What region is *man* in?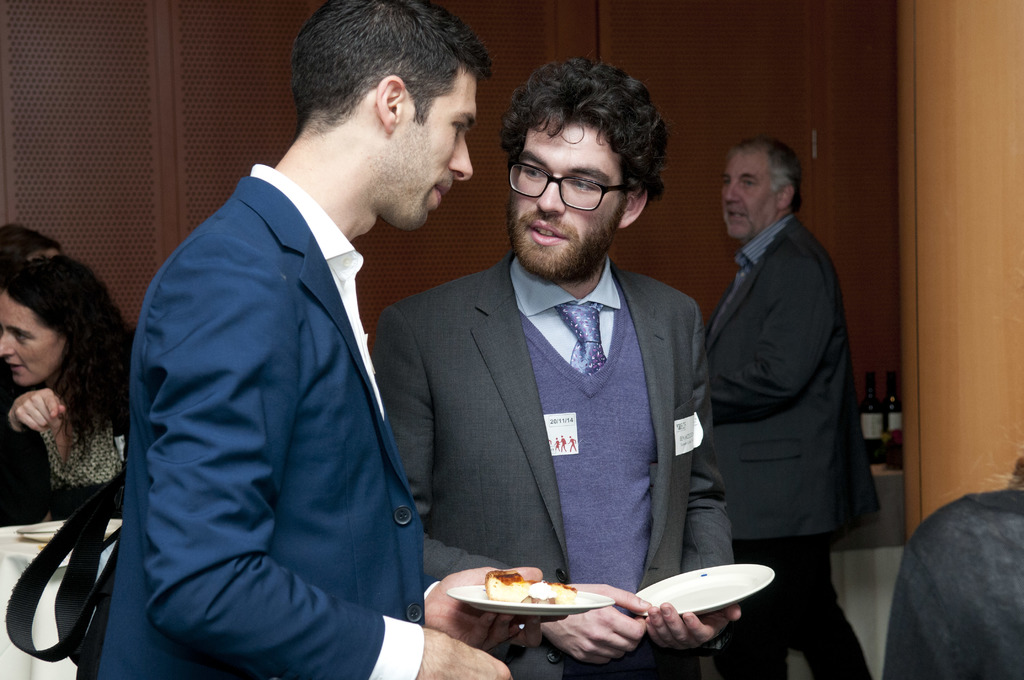
(371, 47, 744, 679).
